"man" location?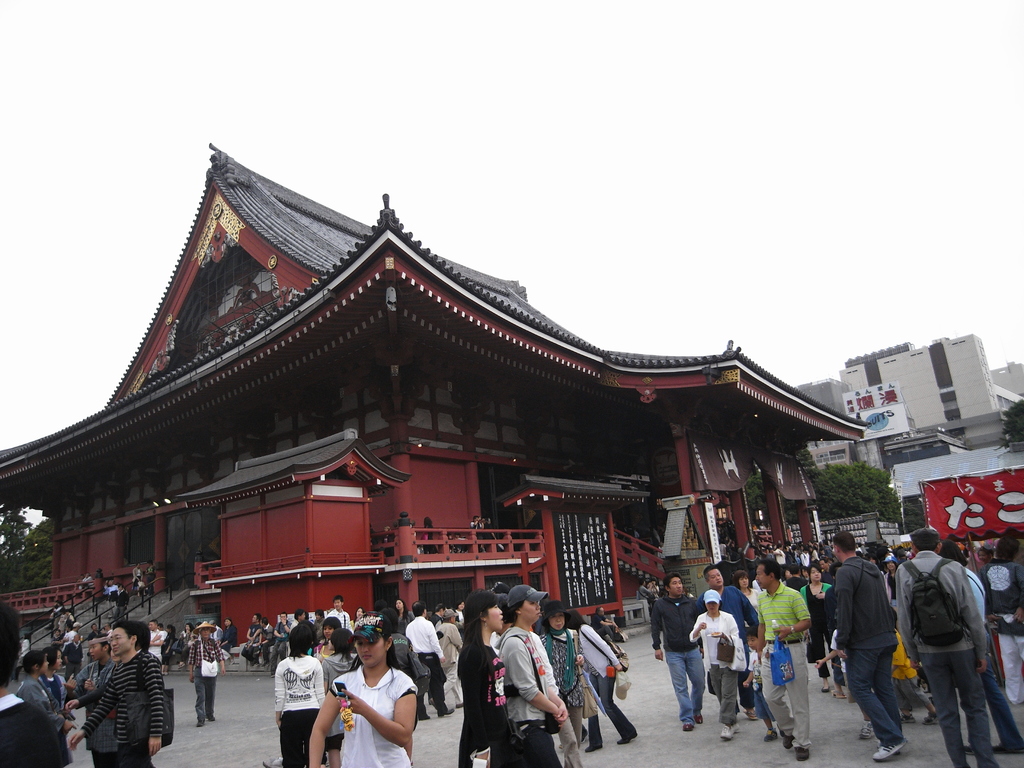
detection(1002, 528, 1023, 593)
